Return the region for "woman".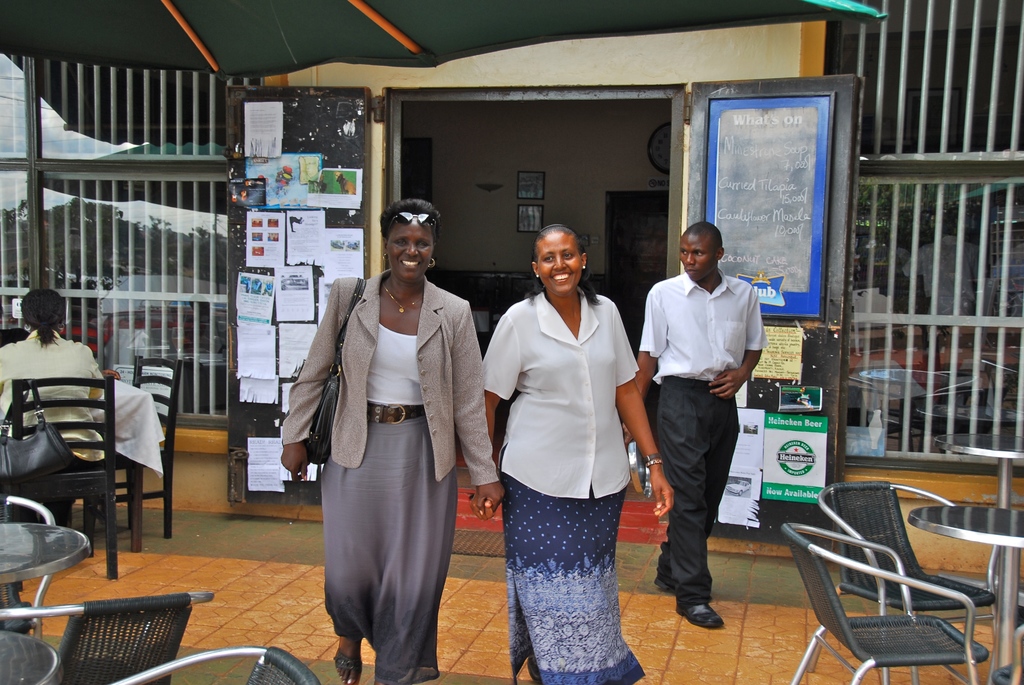
bbox=[297, 201, 470, 674].
